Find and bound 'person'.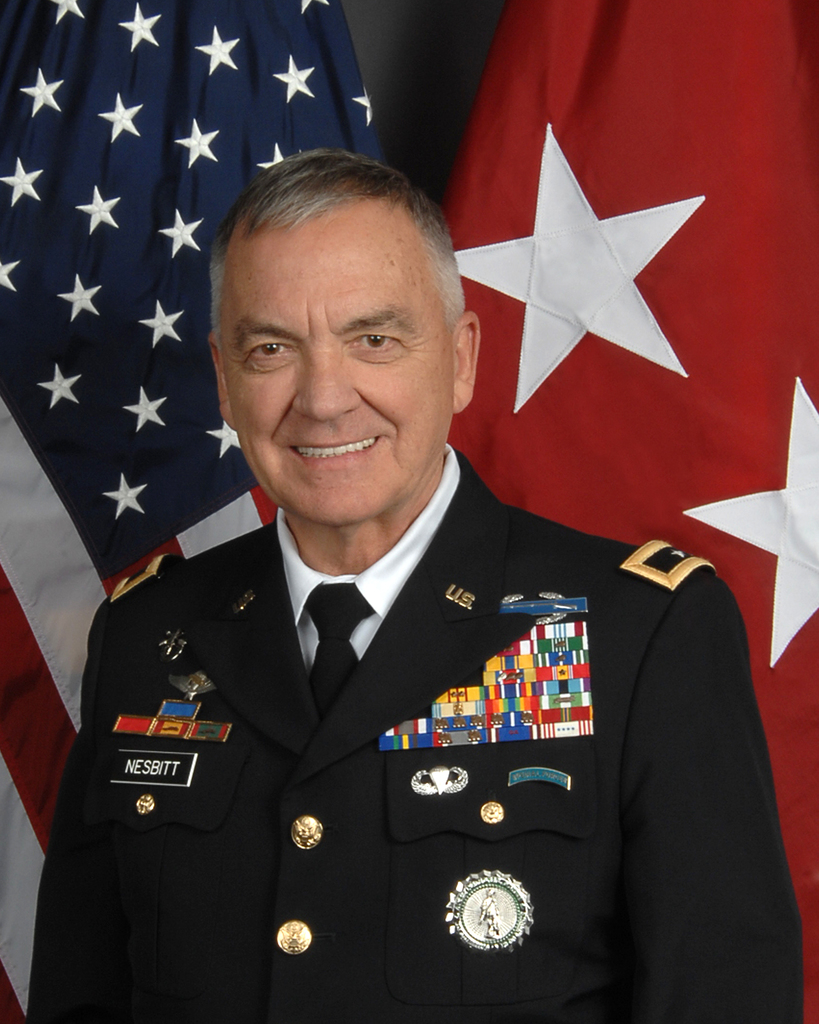
Bound: [40, 138, 724, 1004].
